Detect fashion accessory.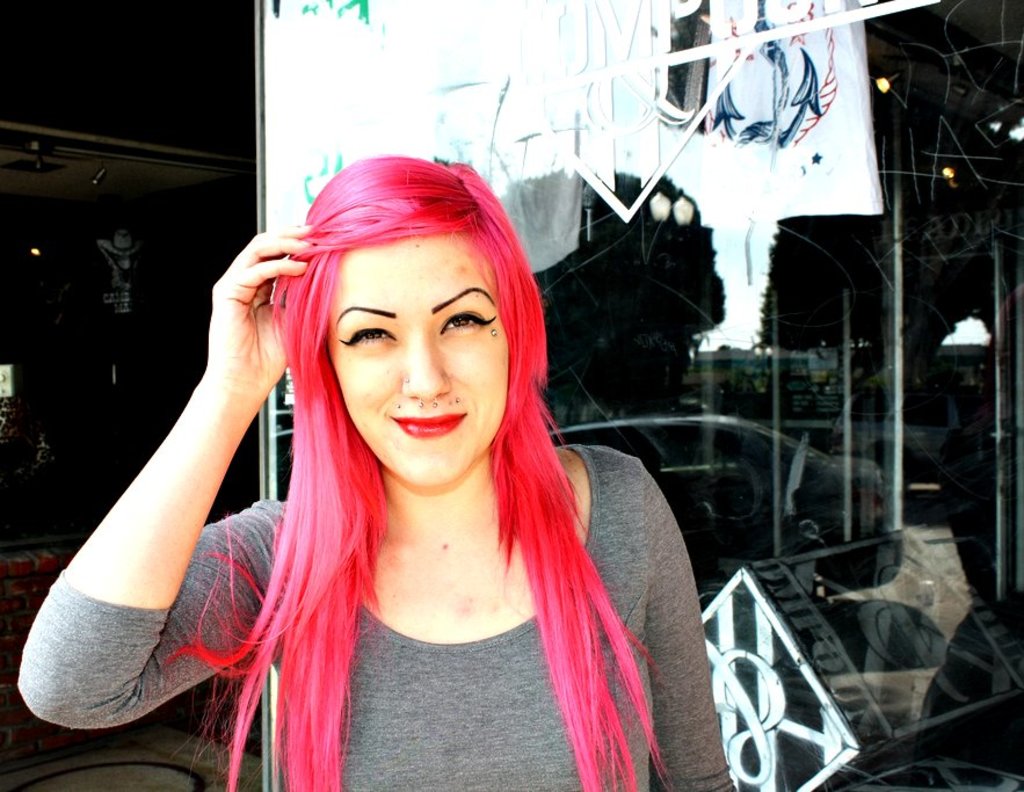
Detected at 452, 393, 462, 404.
